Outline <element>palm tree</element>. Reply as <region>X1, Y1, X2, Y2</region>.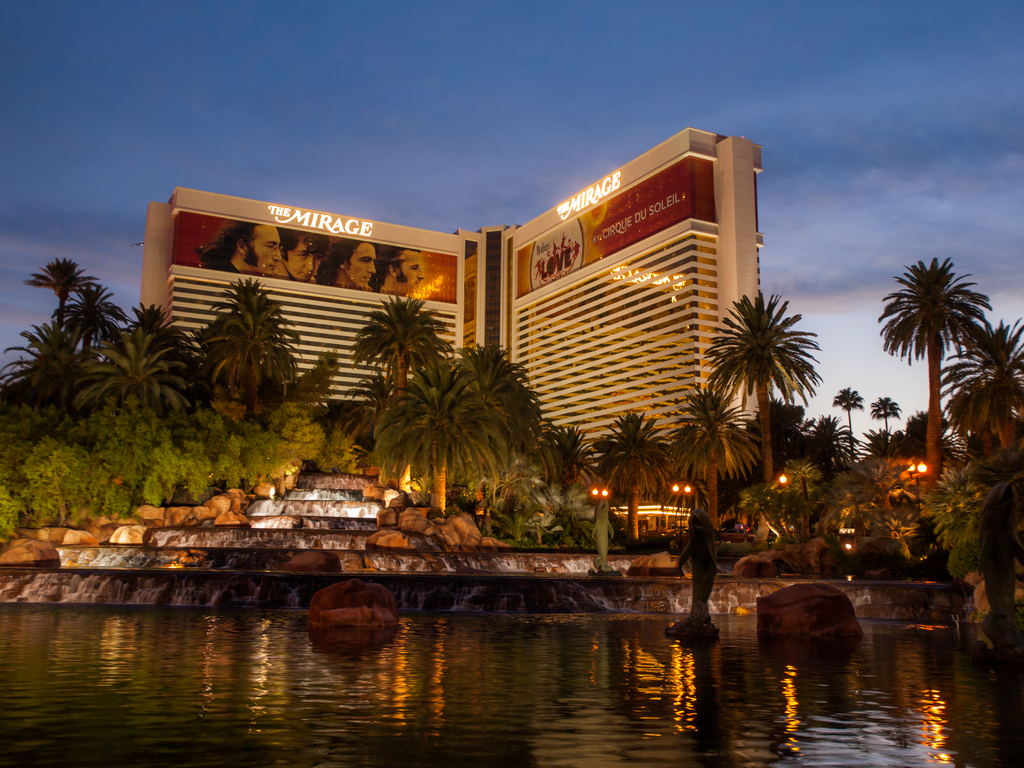
<region>713, 311, 811, 515</region>.
